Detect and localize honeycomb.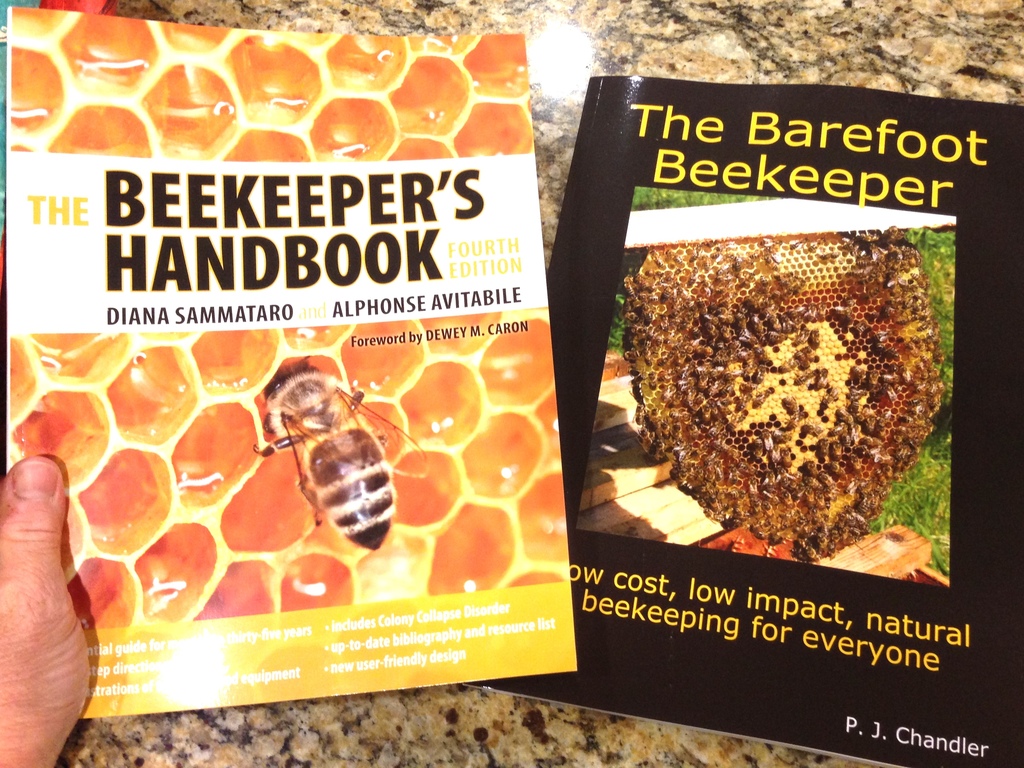
Localized at {"x1": 603, "y1": 208, "x2": 940, "y2": 555}.
